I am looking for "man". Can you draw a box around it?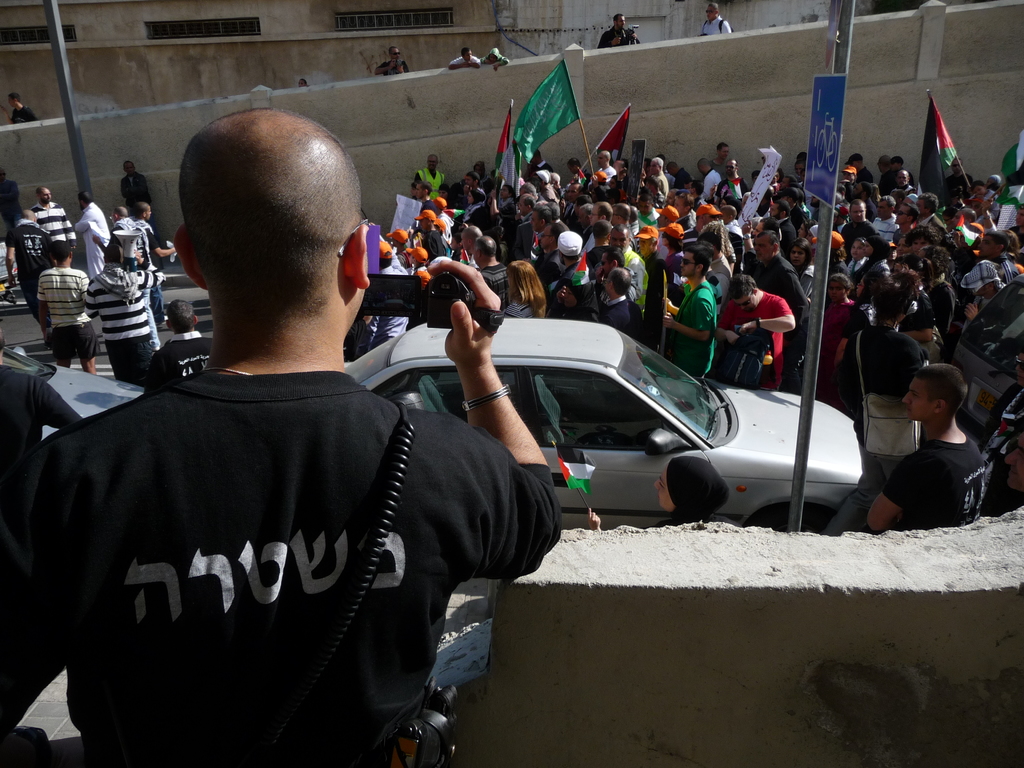
Sure, the bounding box is {"left": 128, "top": 205, "right": 175, "bottom": 326}.
